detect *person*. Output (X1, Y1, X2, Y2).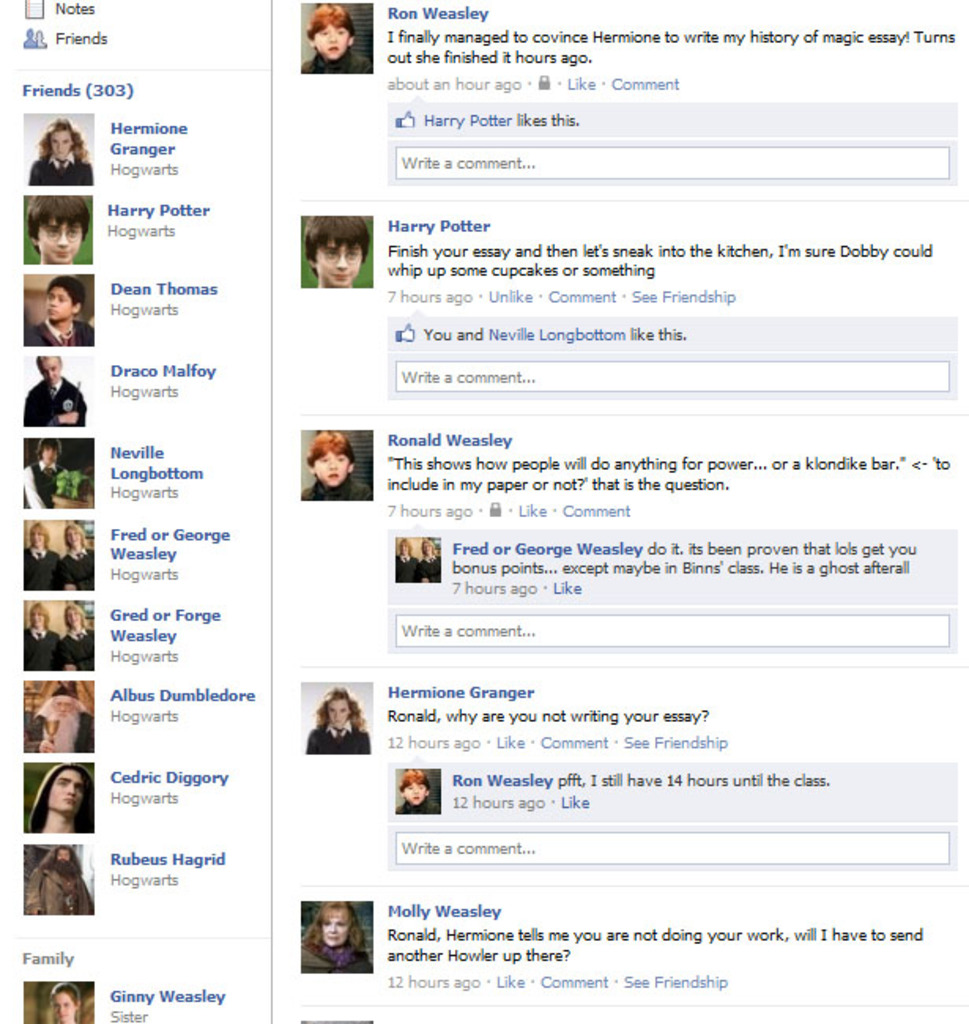
(20, 684, 93, 755).
